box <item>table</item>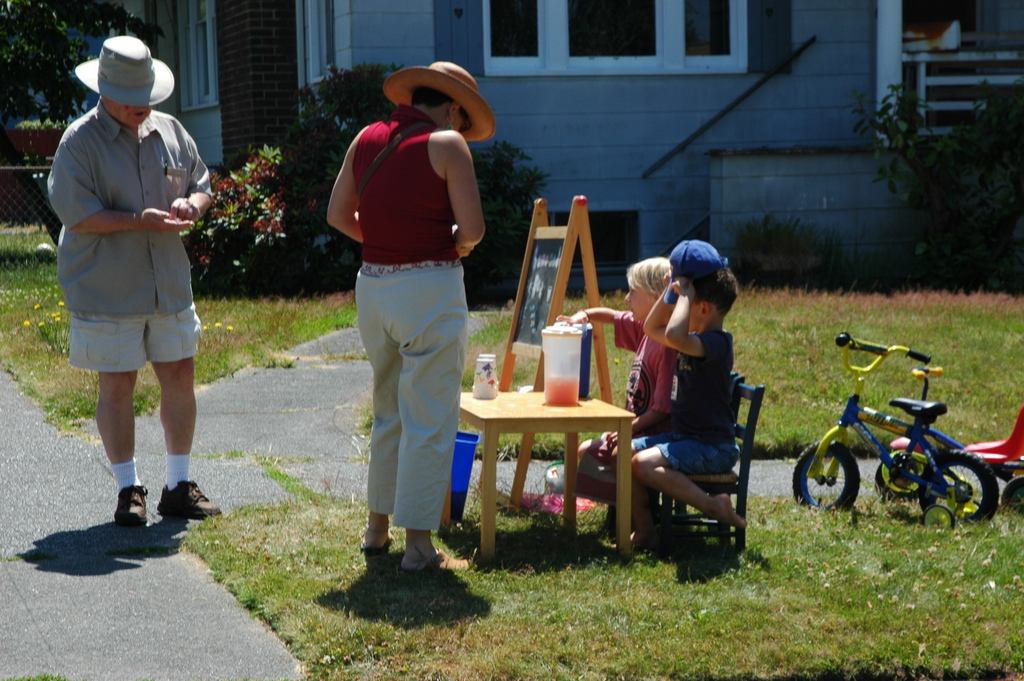
(460,353,663,552)
